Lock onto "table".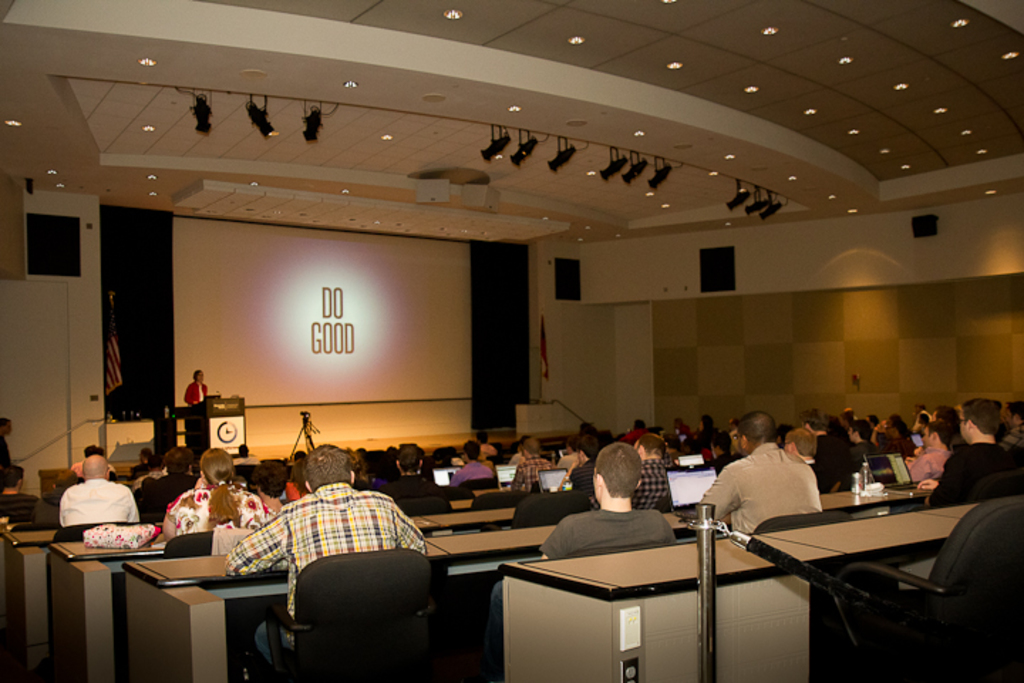
Locked: [x1=502, y1=499, x2=973, y2=682].
